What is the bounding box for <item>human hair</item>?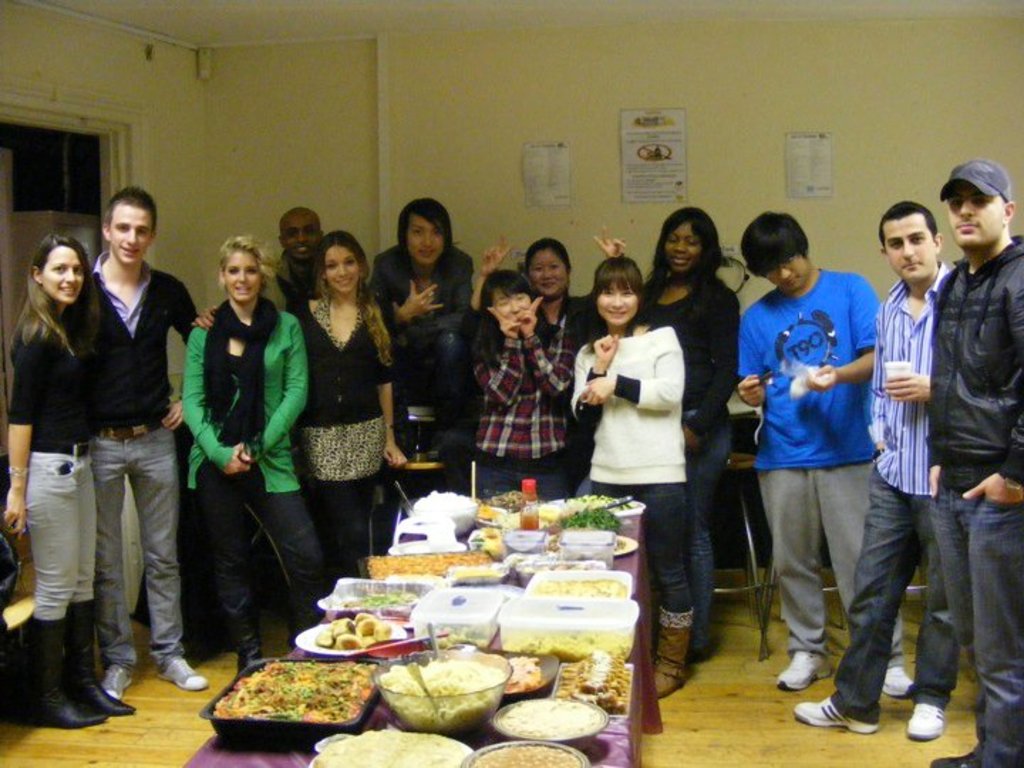
x1=98 y1=189 x2=152 y2=236.
